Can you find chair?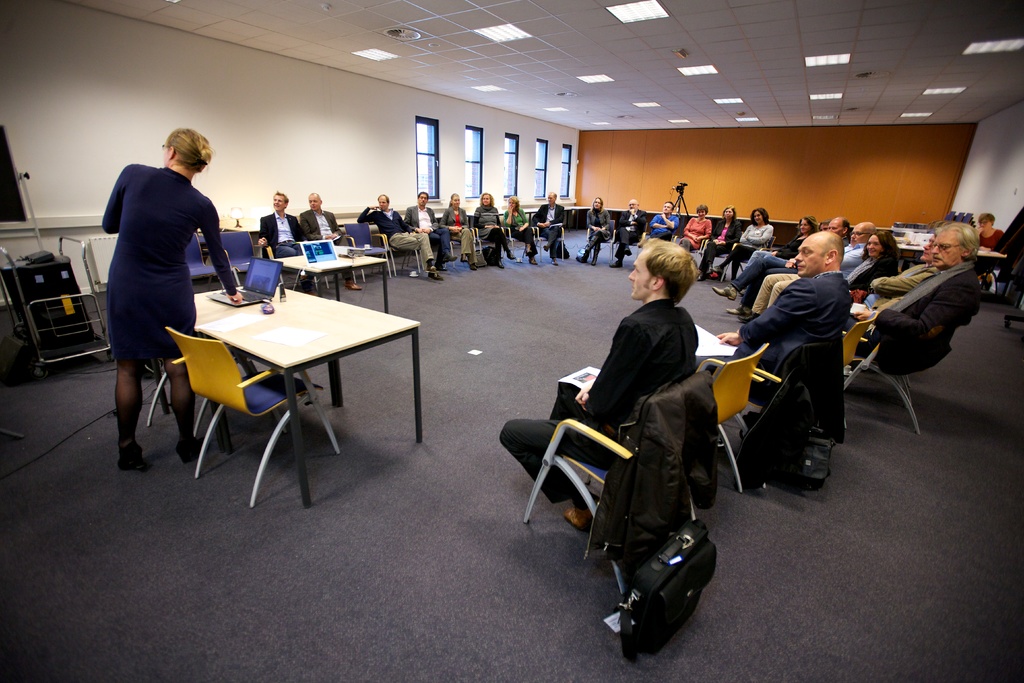
Yes, bounding box: bbox=(165, 327, 340, 507).
